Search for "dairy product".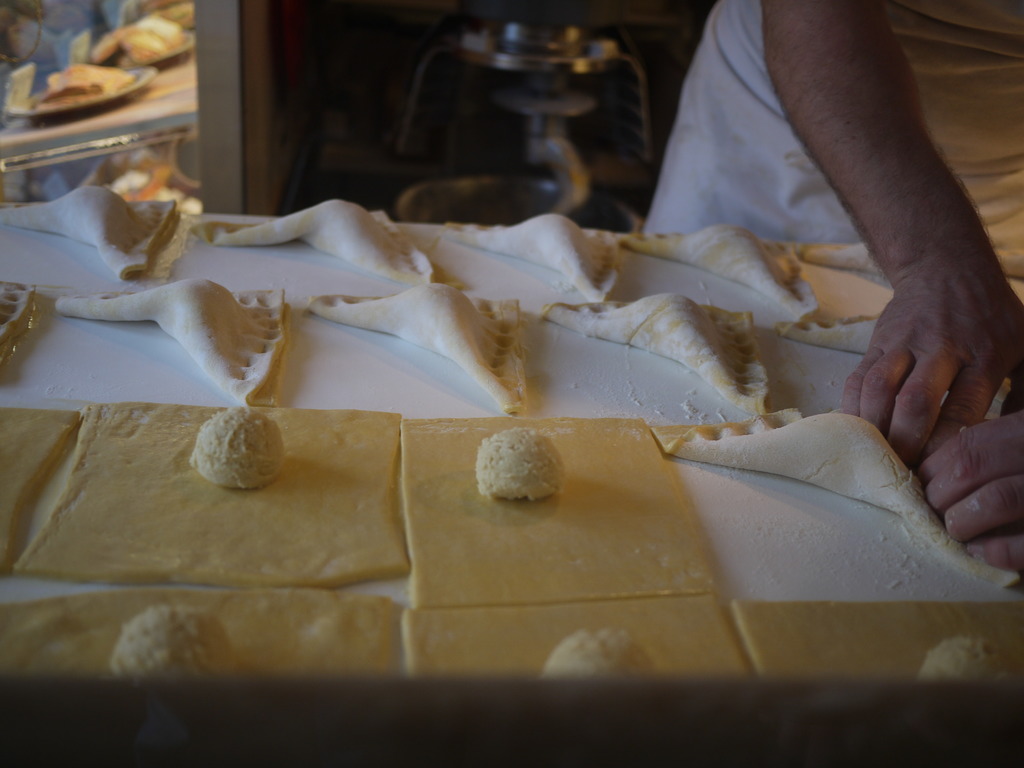
Found at x1=185, y1=401, x2=286, y2=493.
